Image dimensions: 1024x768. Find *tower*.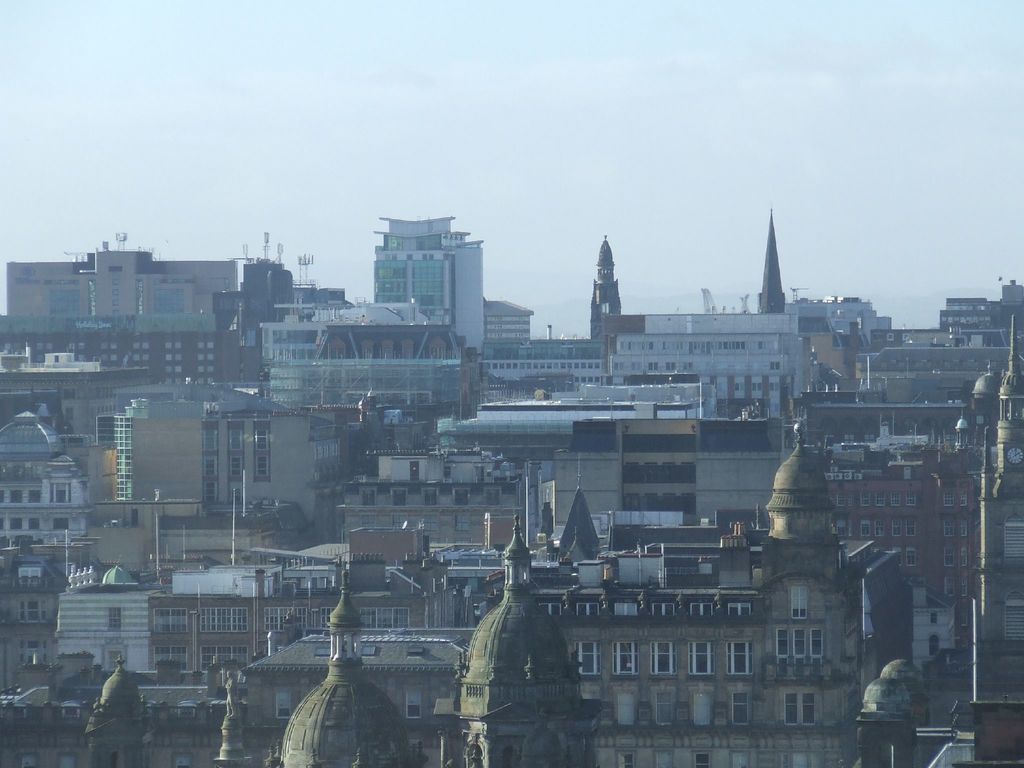
(left=77, top=651, right=145, bottom=767).
